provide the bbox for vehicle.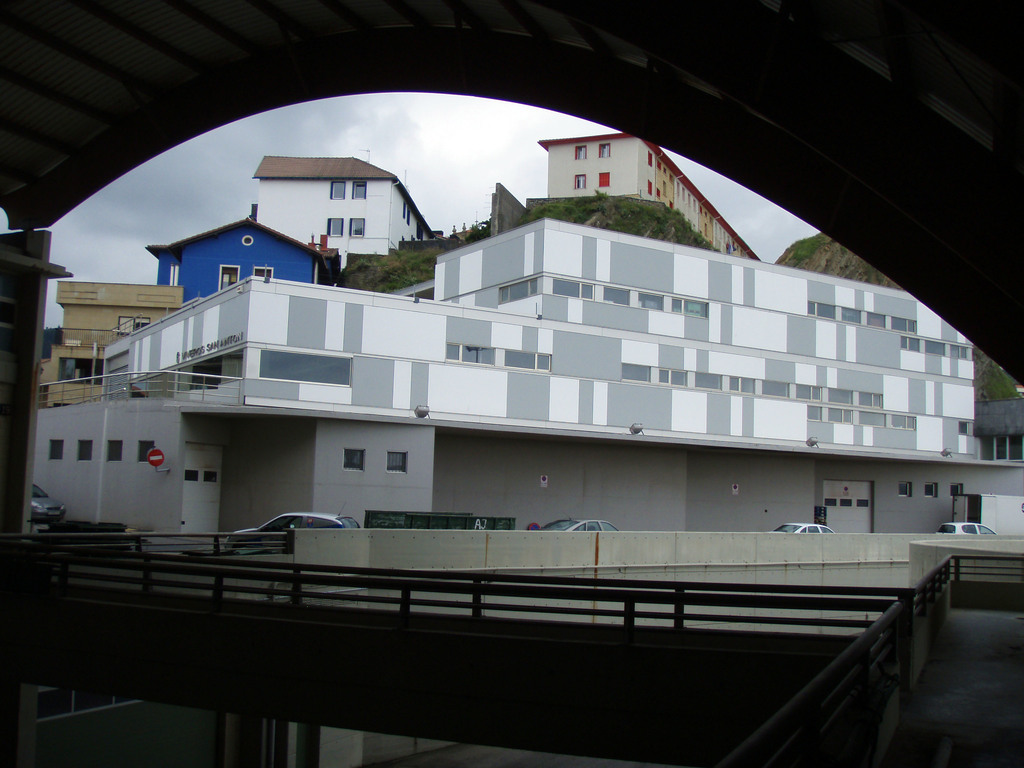
box=[31, 485, 68, 527].
